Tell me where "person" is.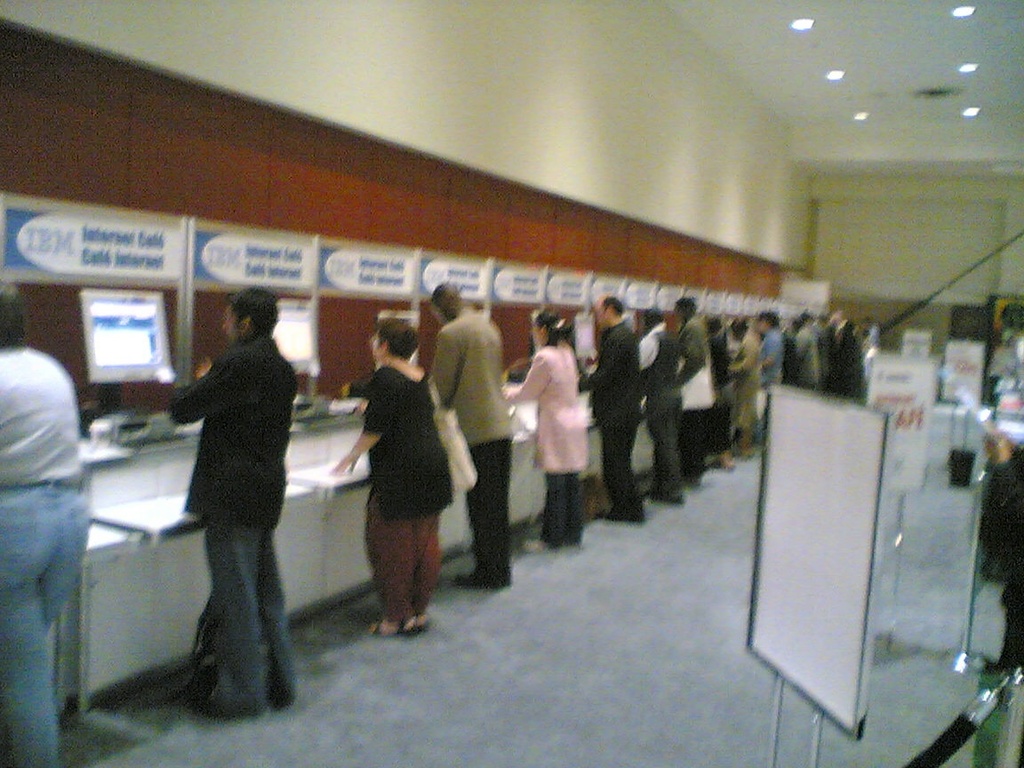
"person" is at detection(978, 427, 1023, 678).
